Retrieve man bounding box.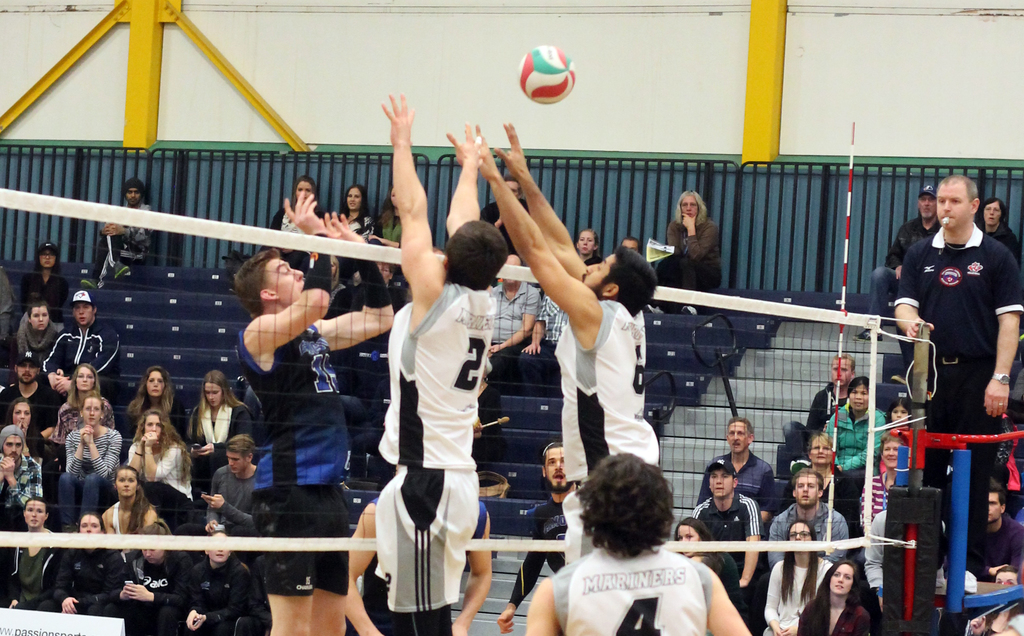
Bounding box: BBox(683, 460, 772, 595).
